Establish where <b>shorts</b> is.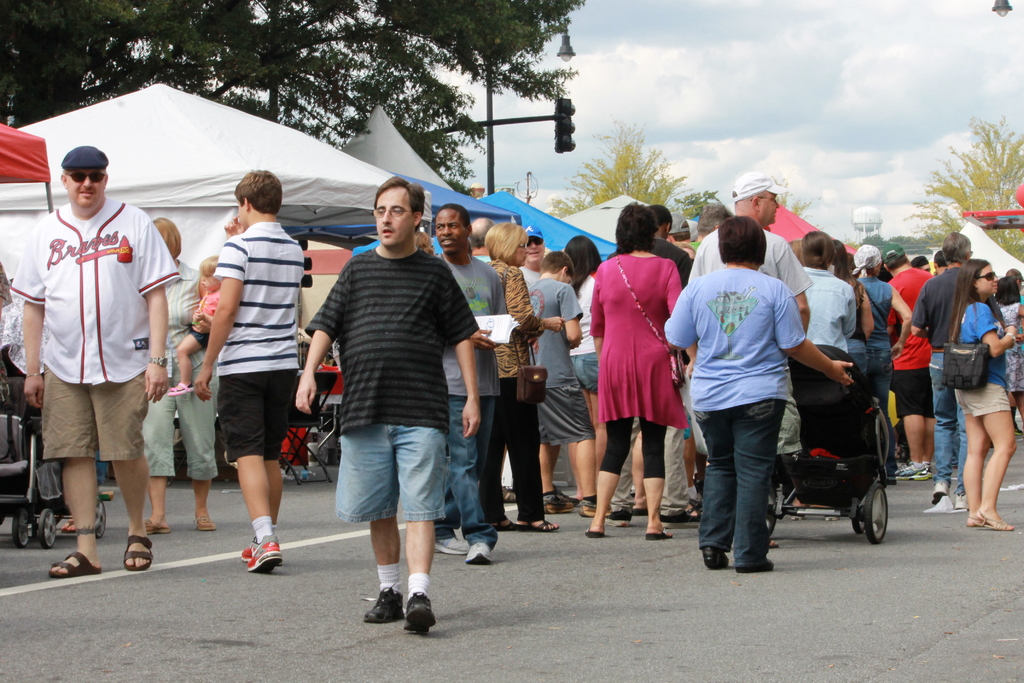
Established at <bbox>332, 426, 447, 522</bbox>.
